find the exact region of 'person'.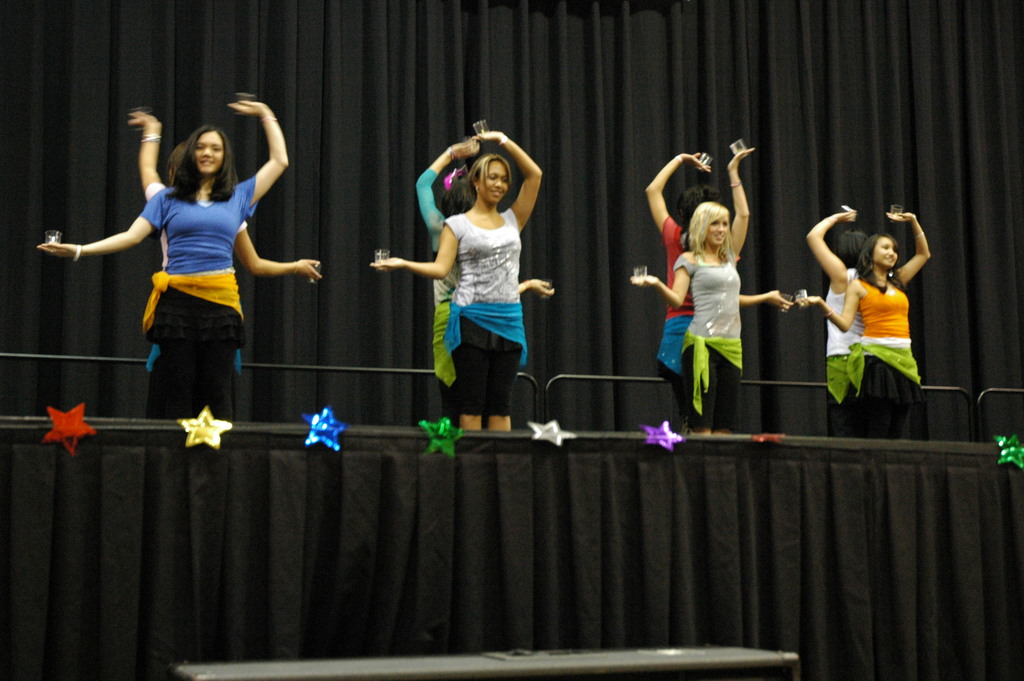
Exact region: crop(125, 106, 321, 419).
